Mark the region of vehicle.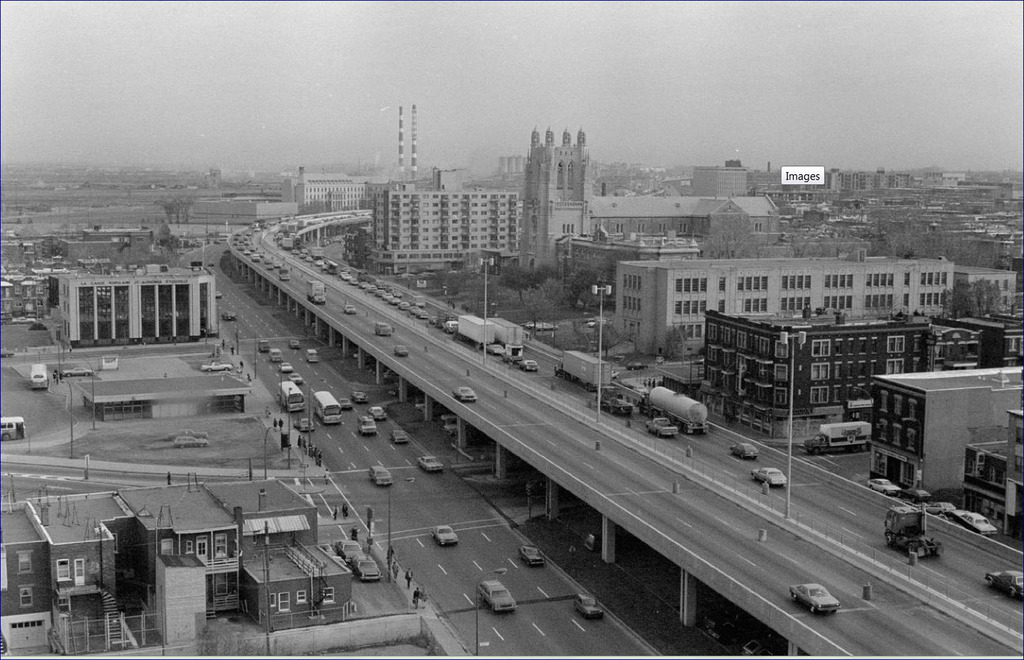
Region: detection(273, 263, 285, 272).
